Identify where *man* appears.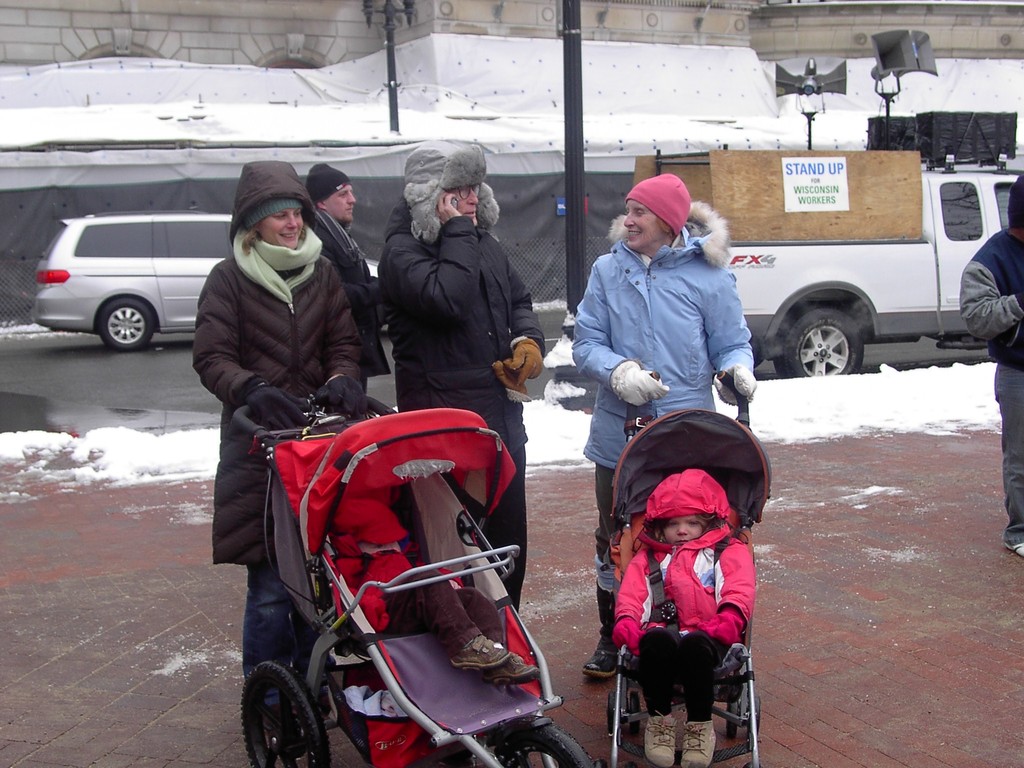
Appears at (957,175,1023,557).
